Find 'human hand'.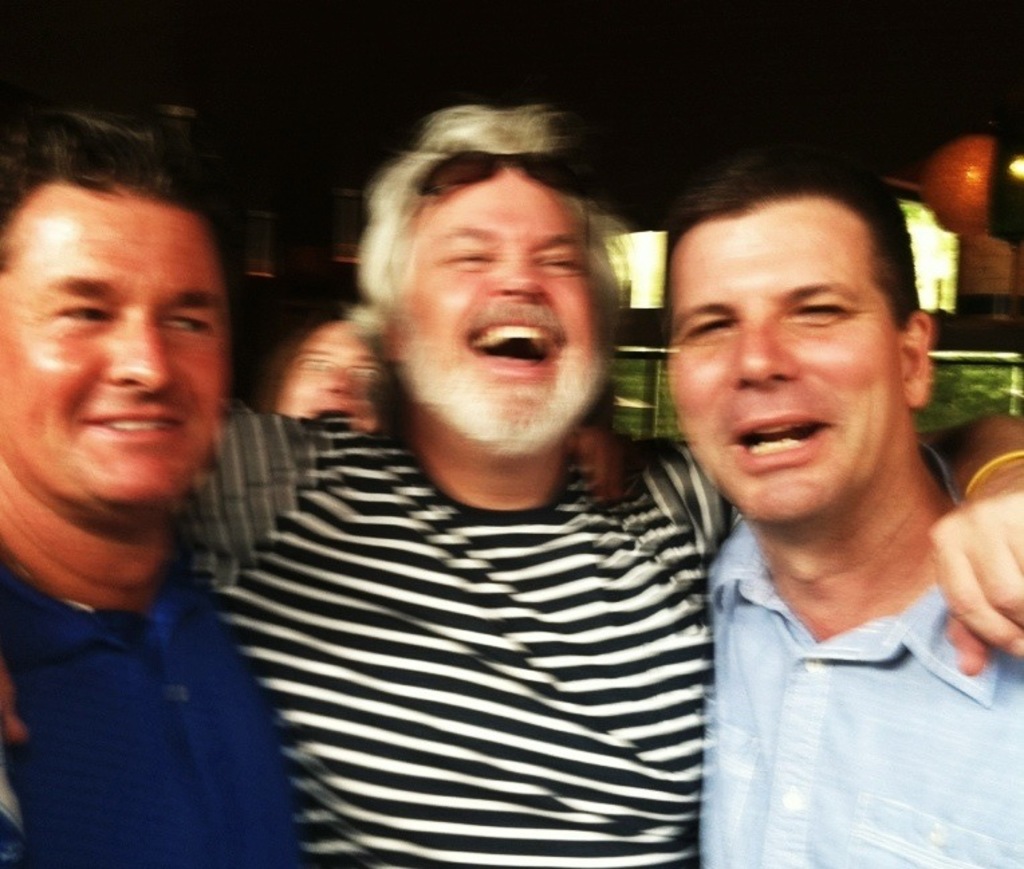
0/665/28/751.
